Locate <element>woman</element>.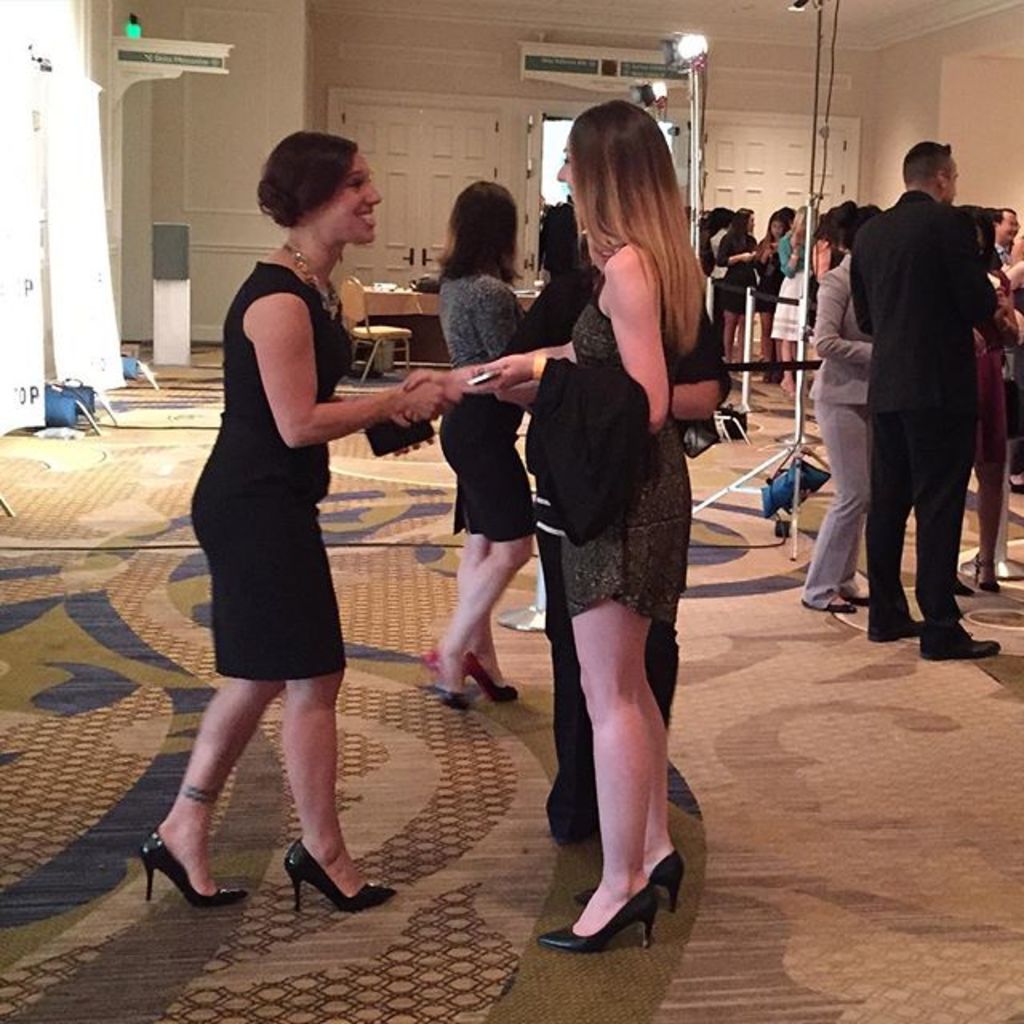
Bounding box: <region>410, 176, 528, 717</region>.
